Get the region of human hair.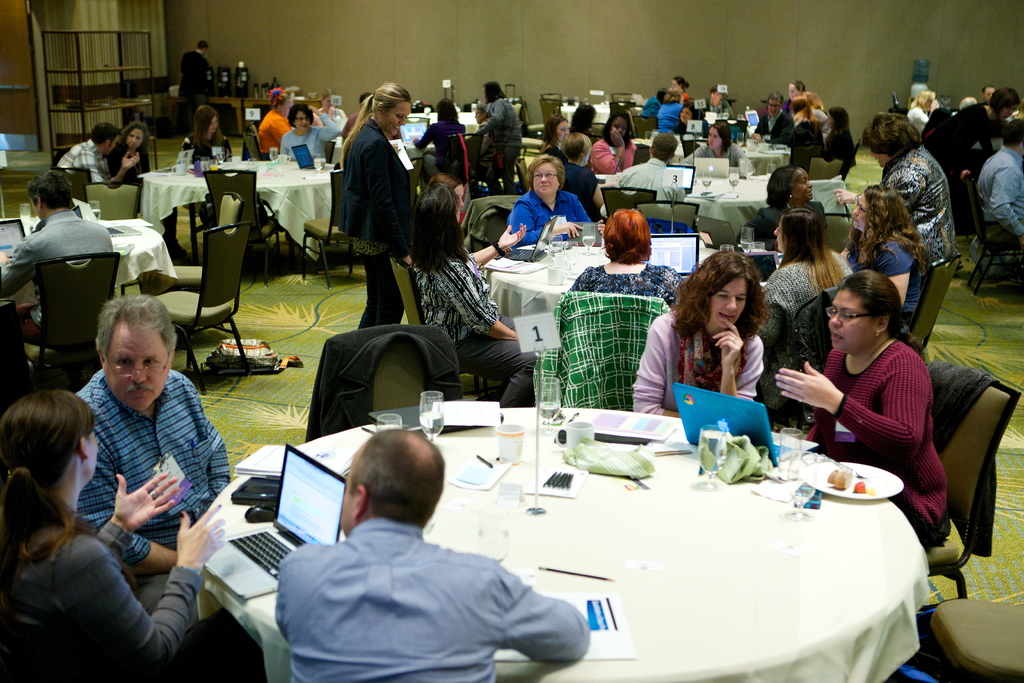
[856,183,931,269].
